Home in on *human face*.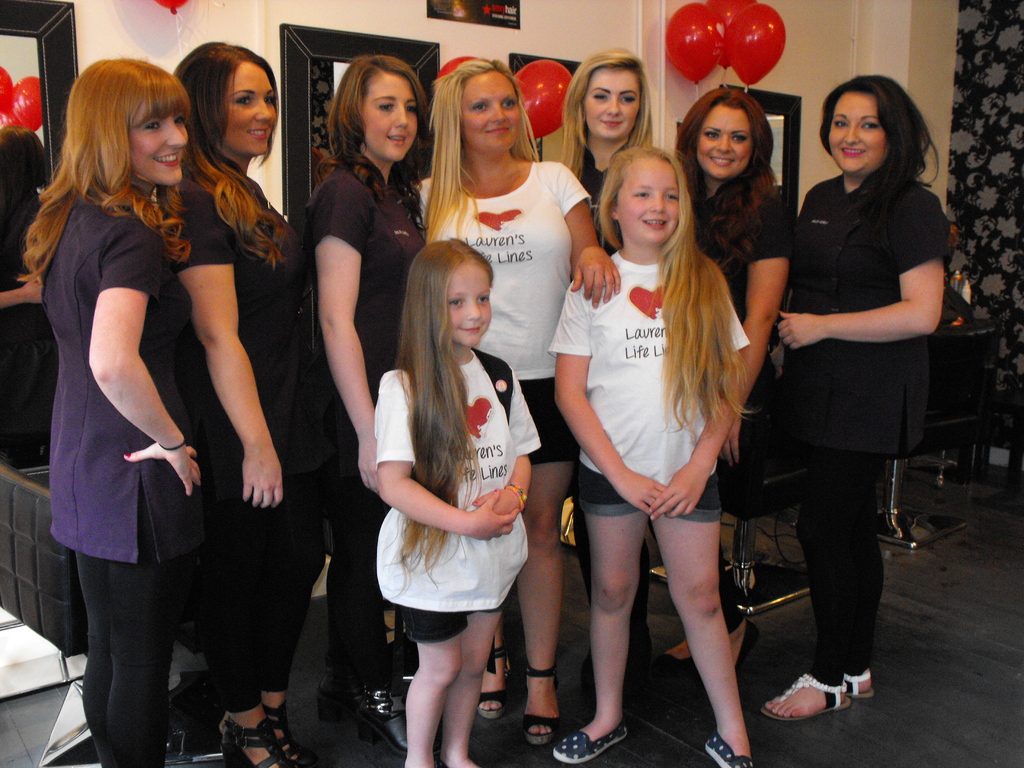
Homed in at (129,111,191,182).
